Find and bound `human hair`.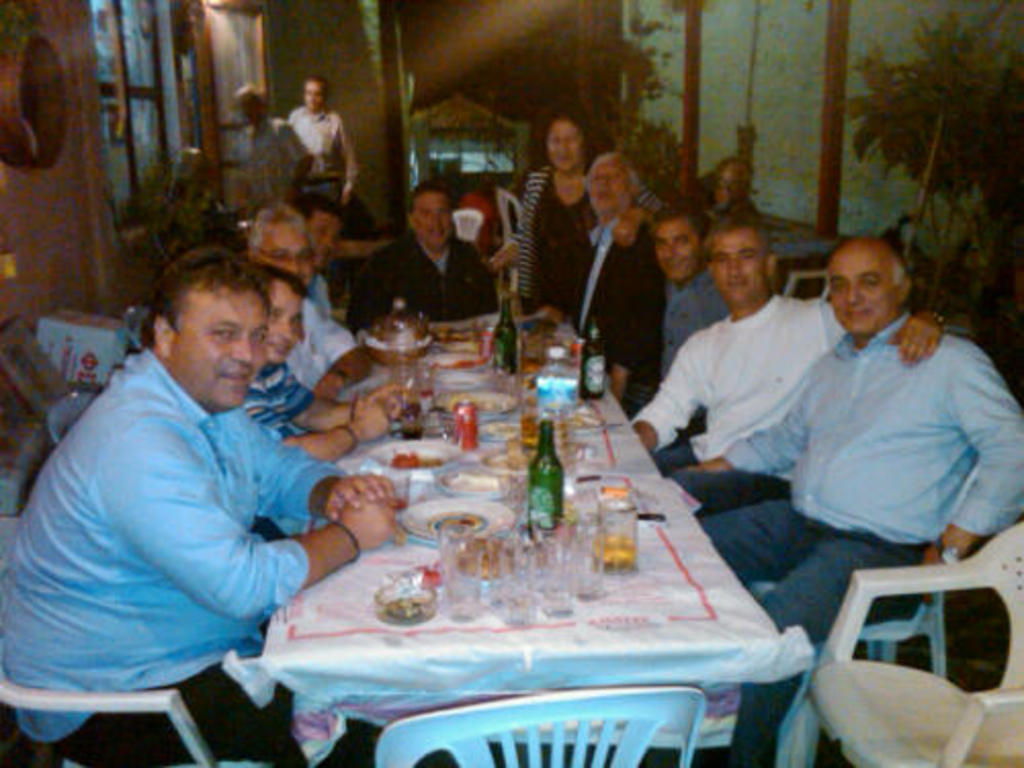
Bound: rect(242, 203, 315, 260).
